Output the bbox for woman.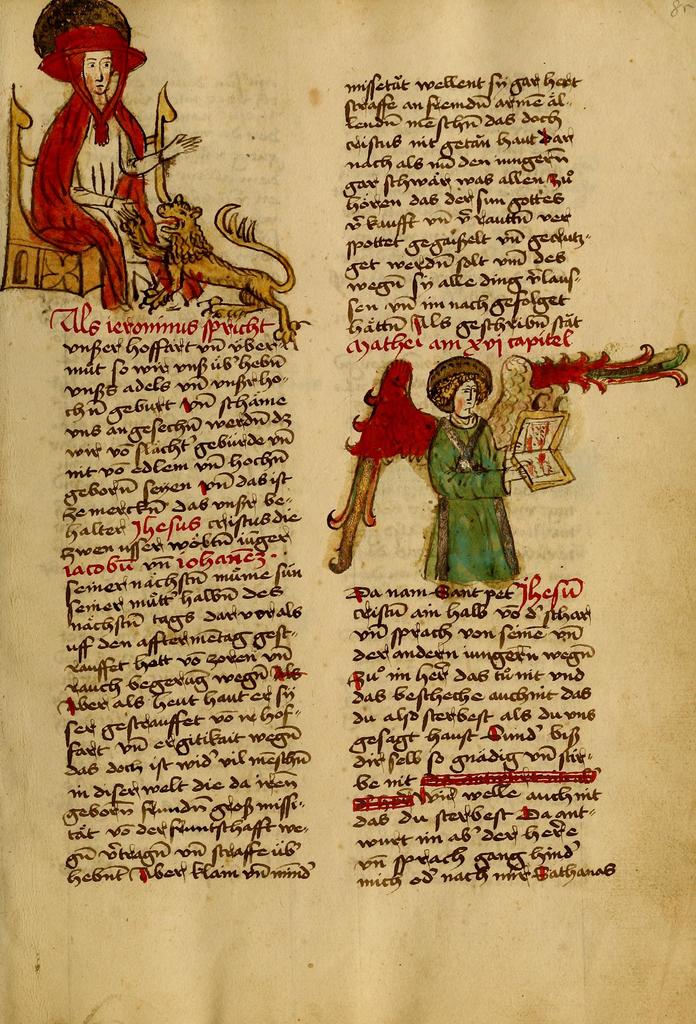
bbox(425, 351, 519, 585).
